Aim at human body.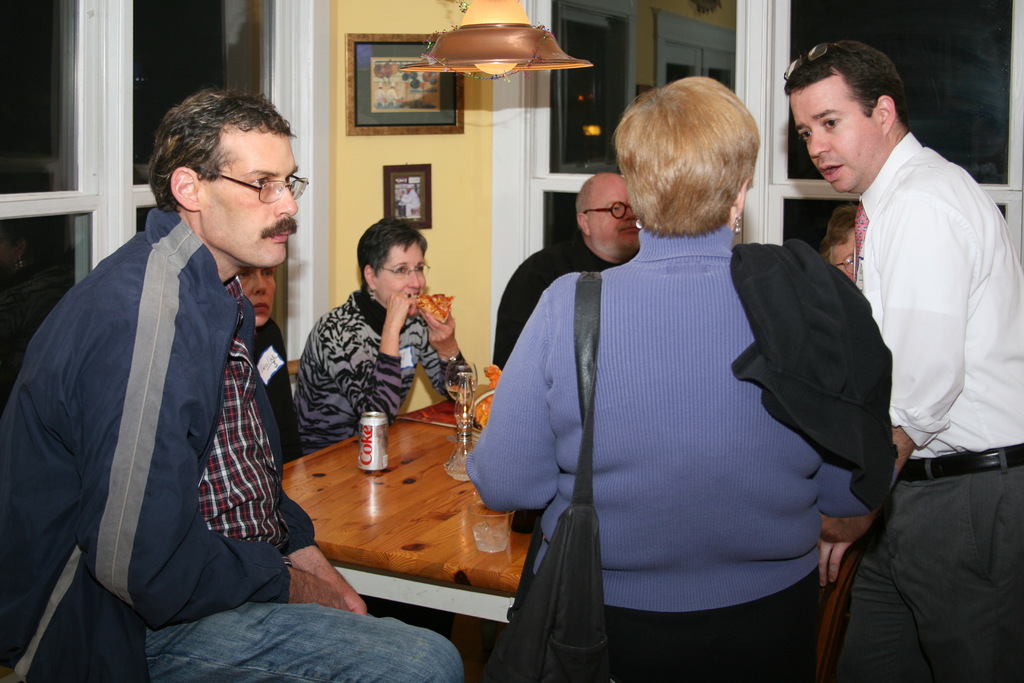
Aimed at 287, 220, 472, 454.
